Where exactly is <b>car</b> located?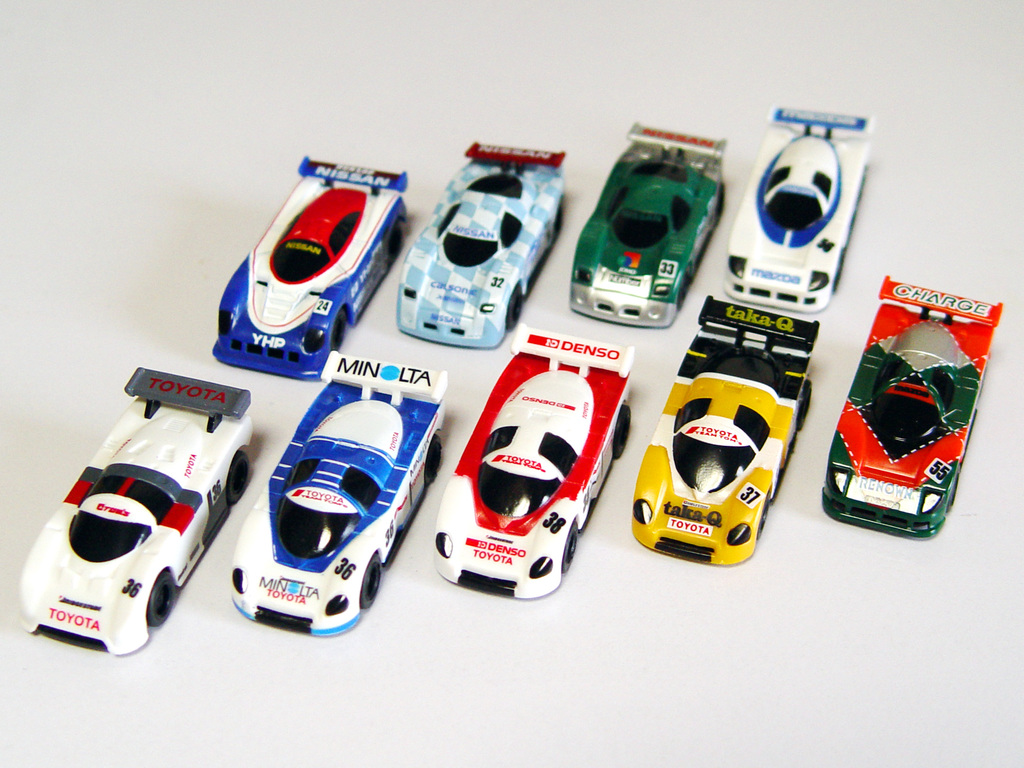
Its bounding box is 632/292/817/569.
